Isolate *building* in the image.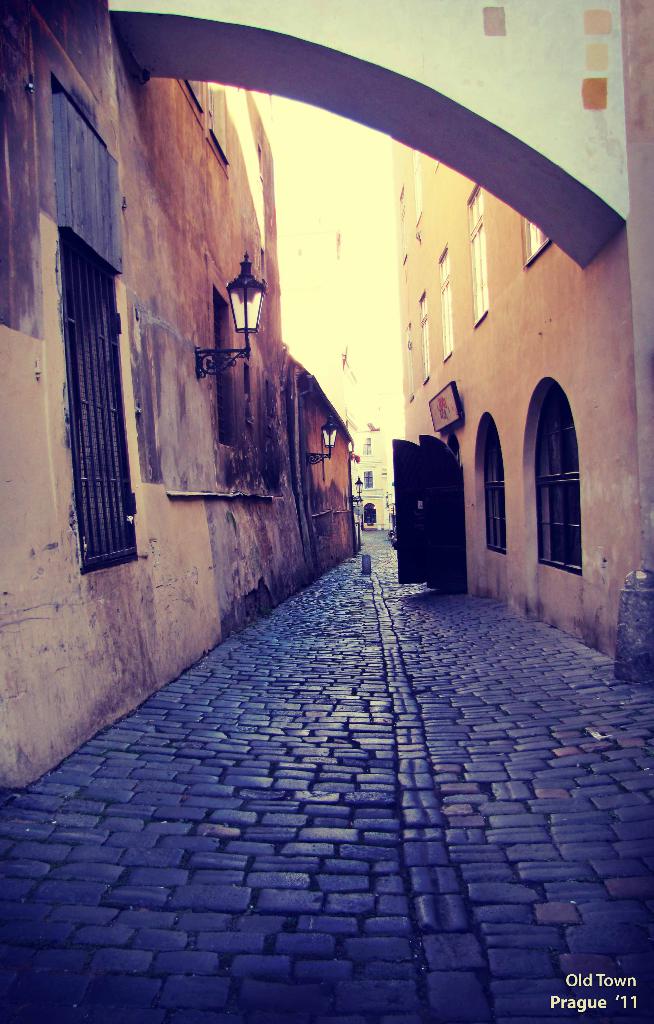
Isolated region: box=[0, 0, 371, 819].
